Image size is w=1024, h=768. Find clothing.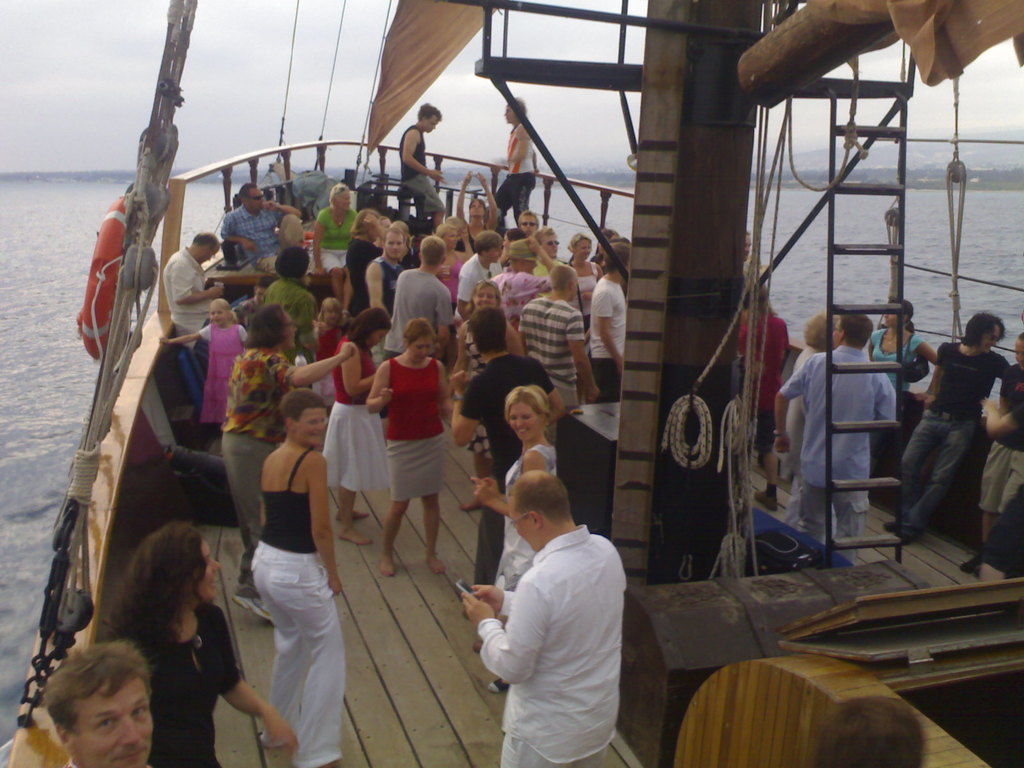
[x1=776, y1=345, x2=899, y2=563].
